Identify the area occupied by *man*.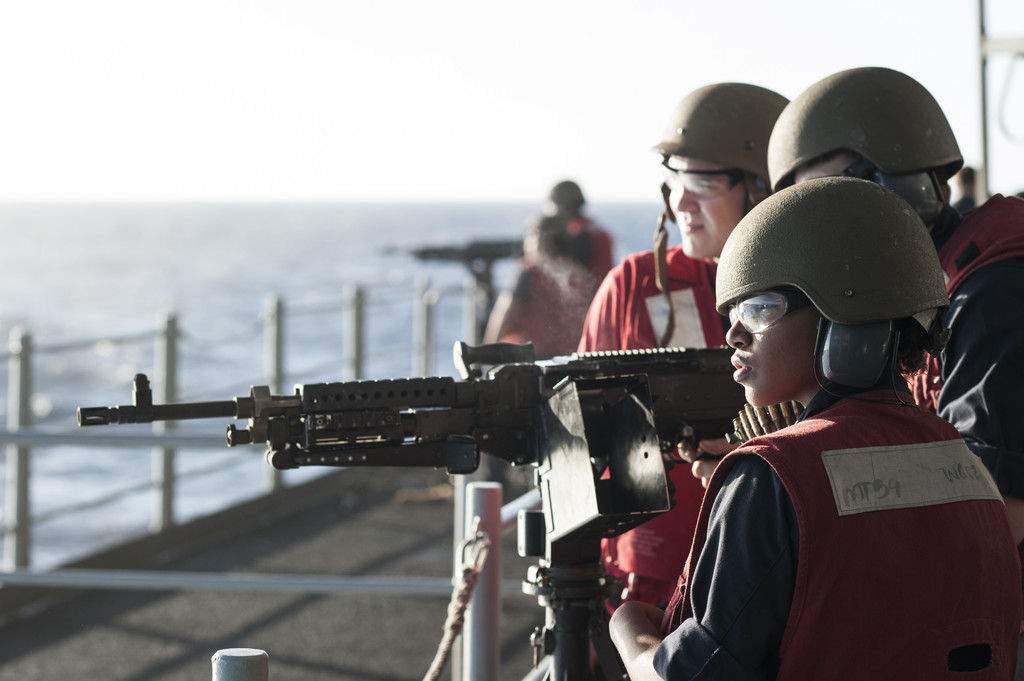
Area: (766,66,1023,559).
